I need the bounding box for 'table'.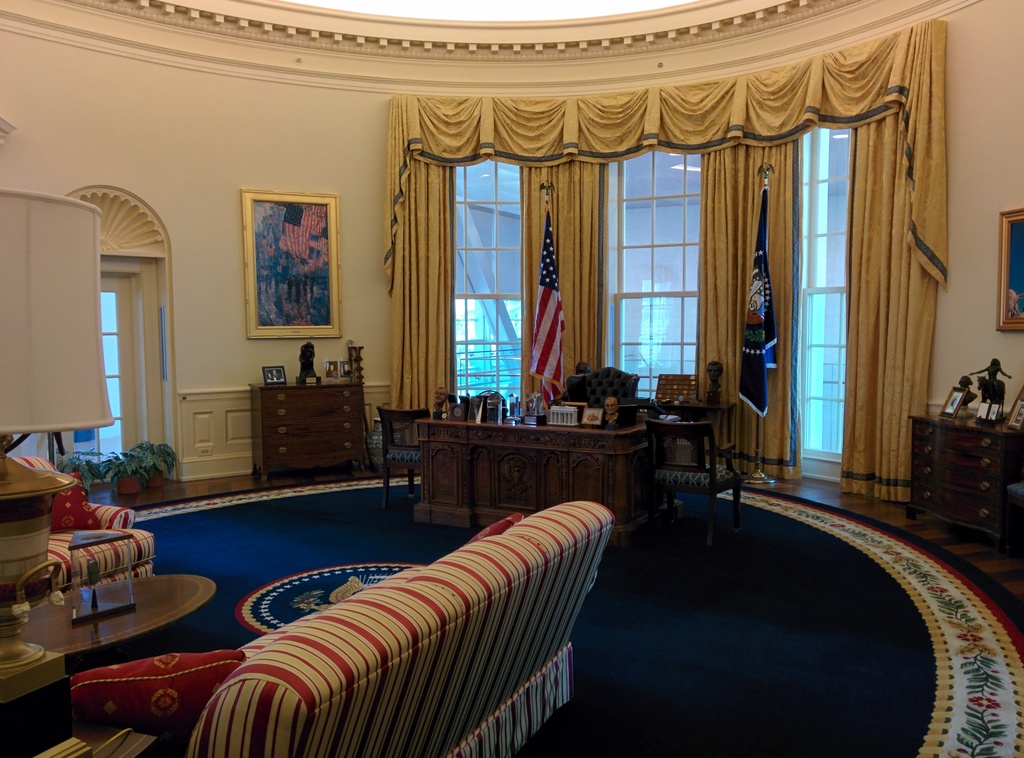
Here it is: {"x1": 14, "y1": 567, "x2": 221, "y2": 686}.
